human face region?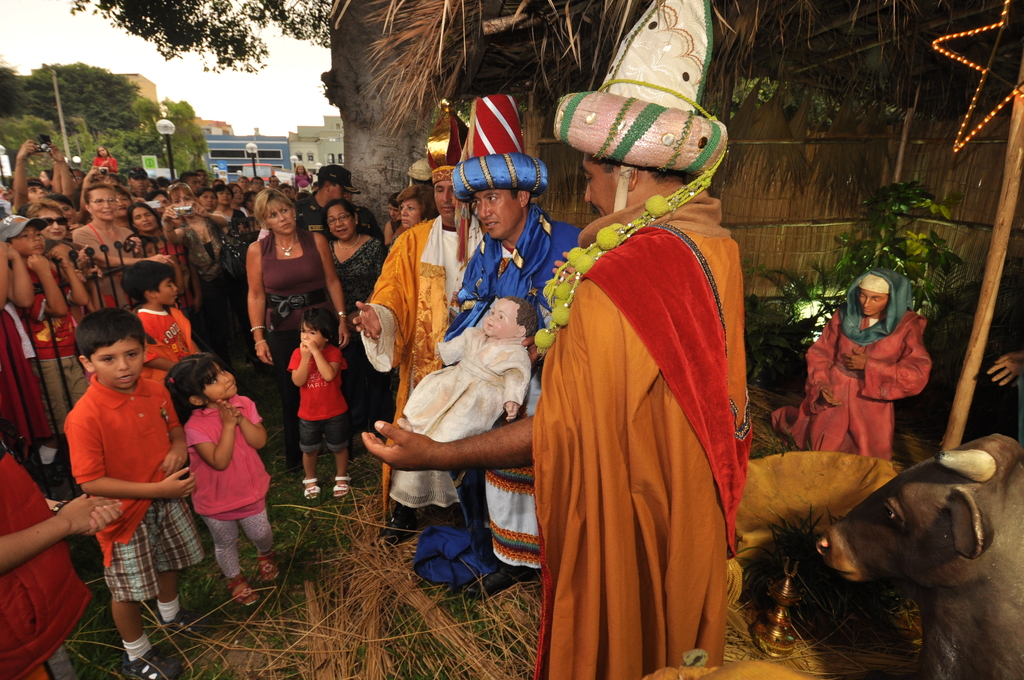
472,190,519,239
